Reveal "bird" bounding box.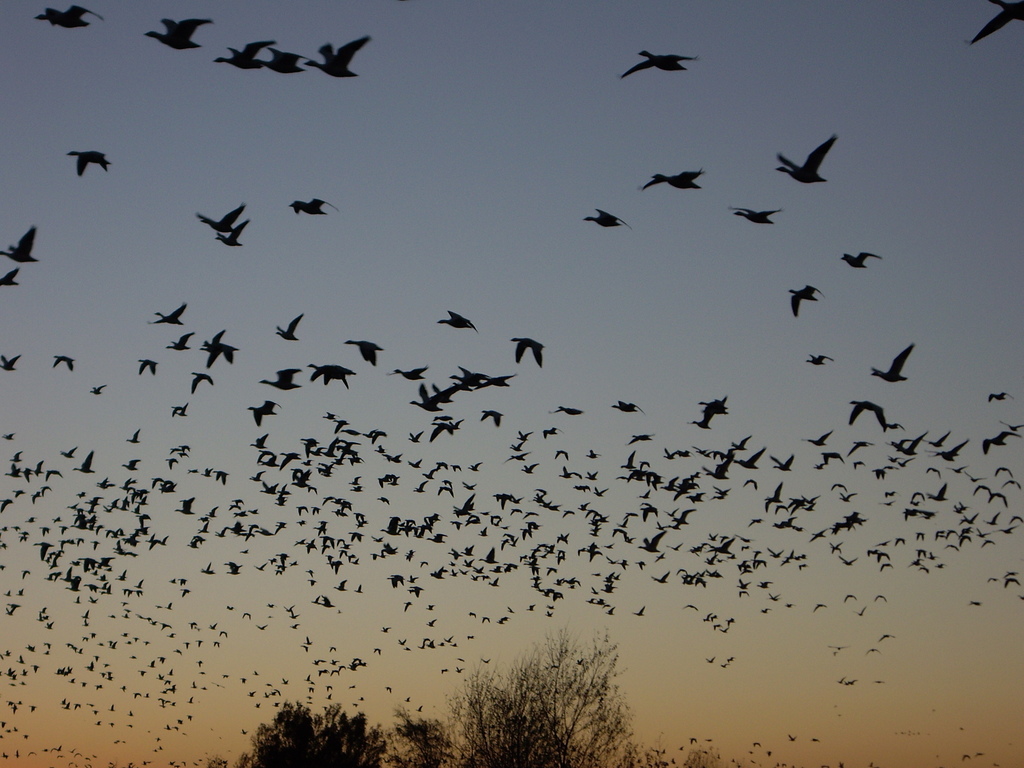
Revealed: locate(623, 435, 653, 447).
